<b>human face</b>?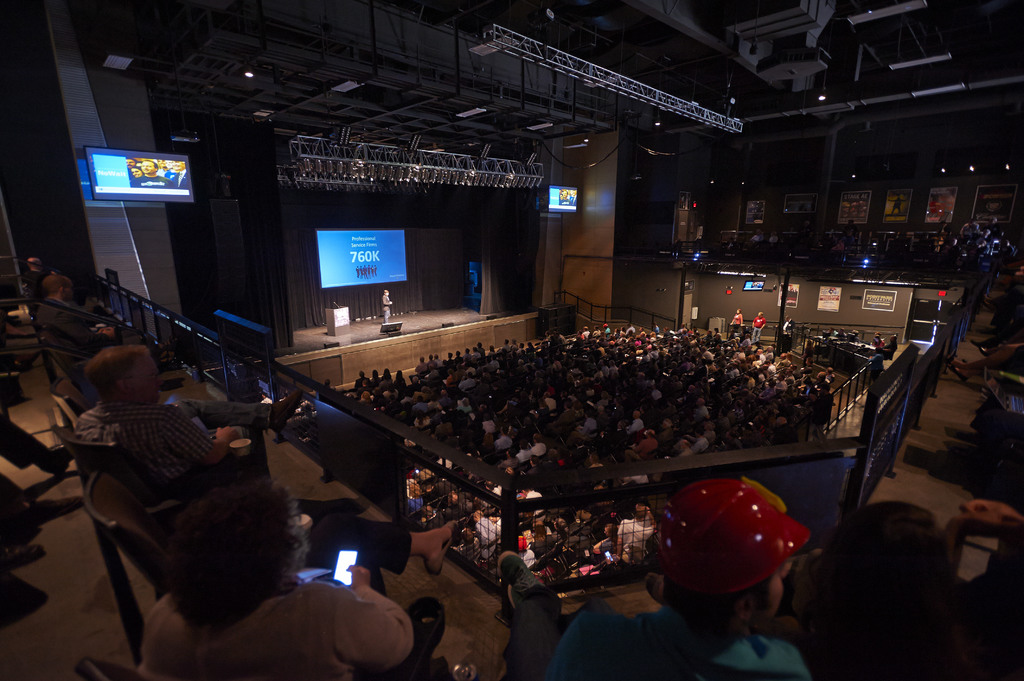
<box>756,229,761,236</box>
